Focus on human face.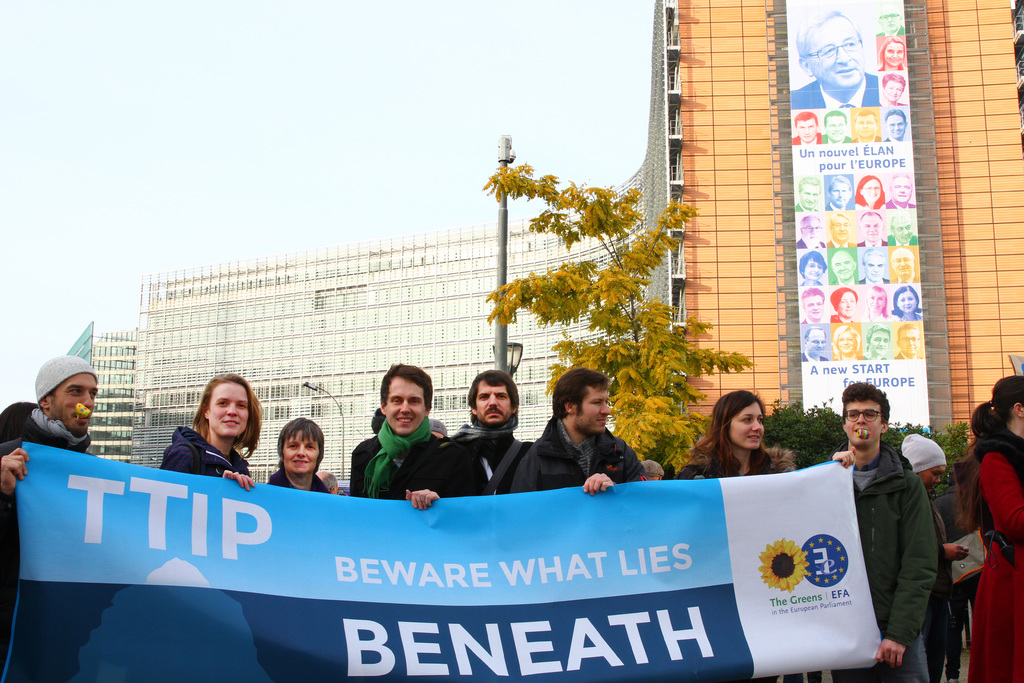
Focused at crop(476, 382, 514, 427).
